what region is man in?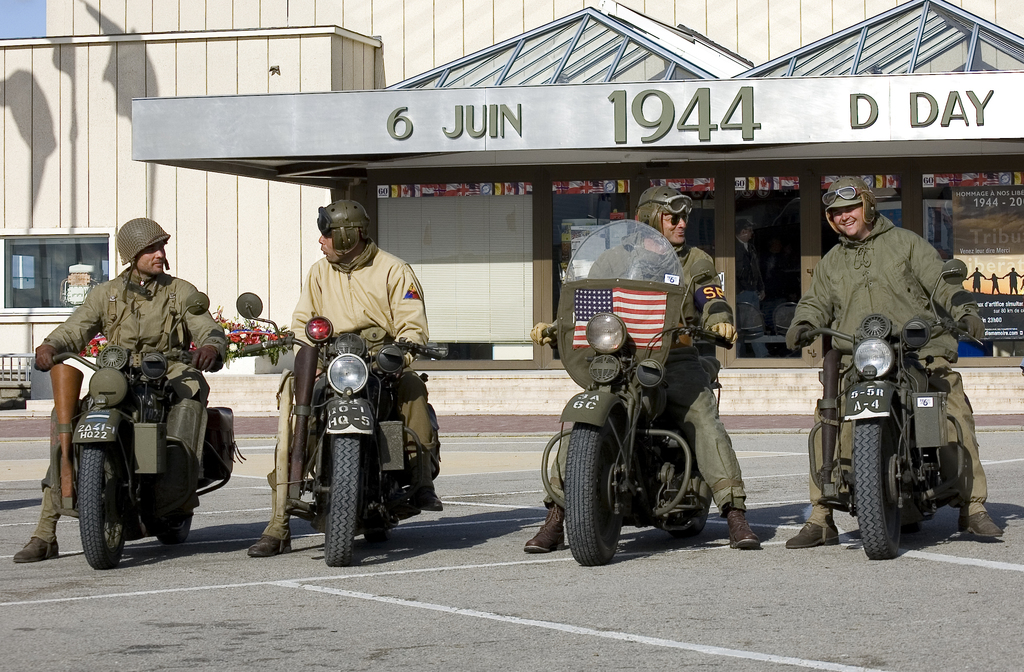
bbox=[244, 189, 468, 557].
